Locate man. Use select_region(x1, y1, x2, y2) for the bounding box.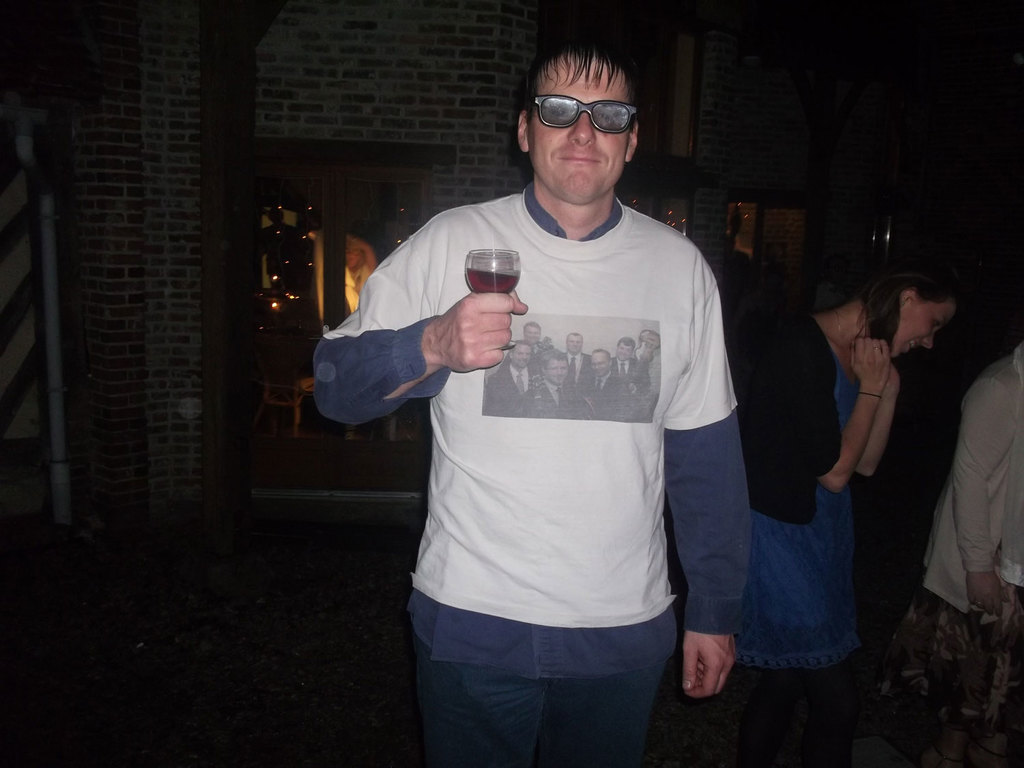
select_region(610, 337, 652, 402).
